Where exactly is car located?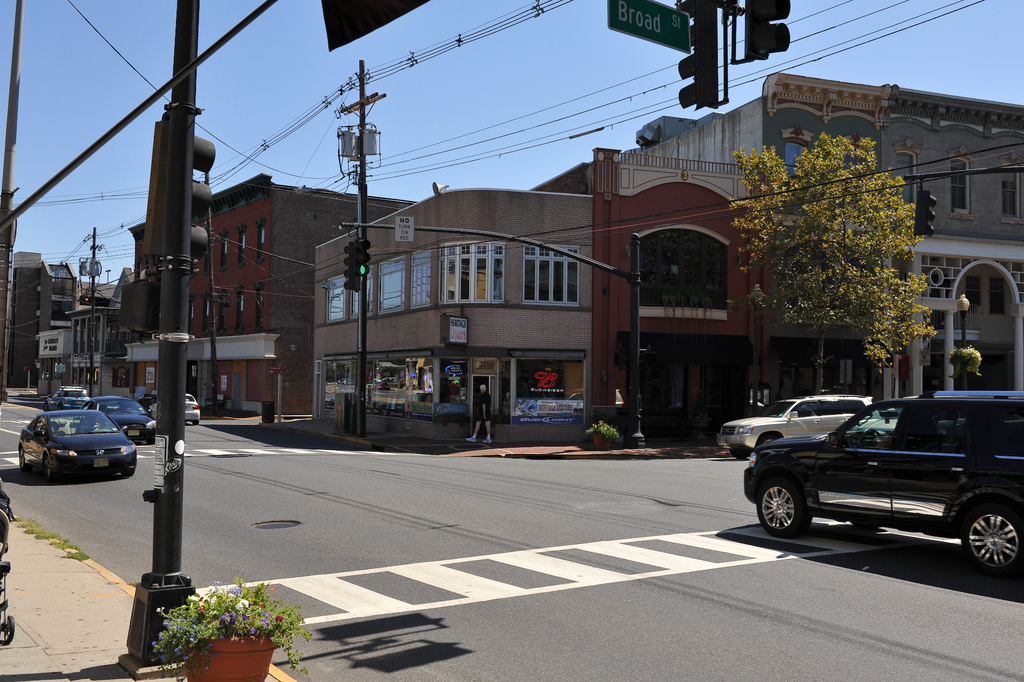
Its bounding box is [156,392,205,425].
